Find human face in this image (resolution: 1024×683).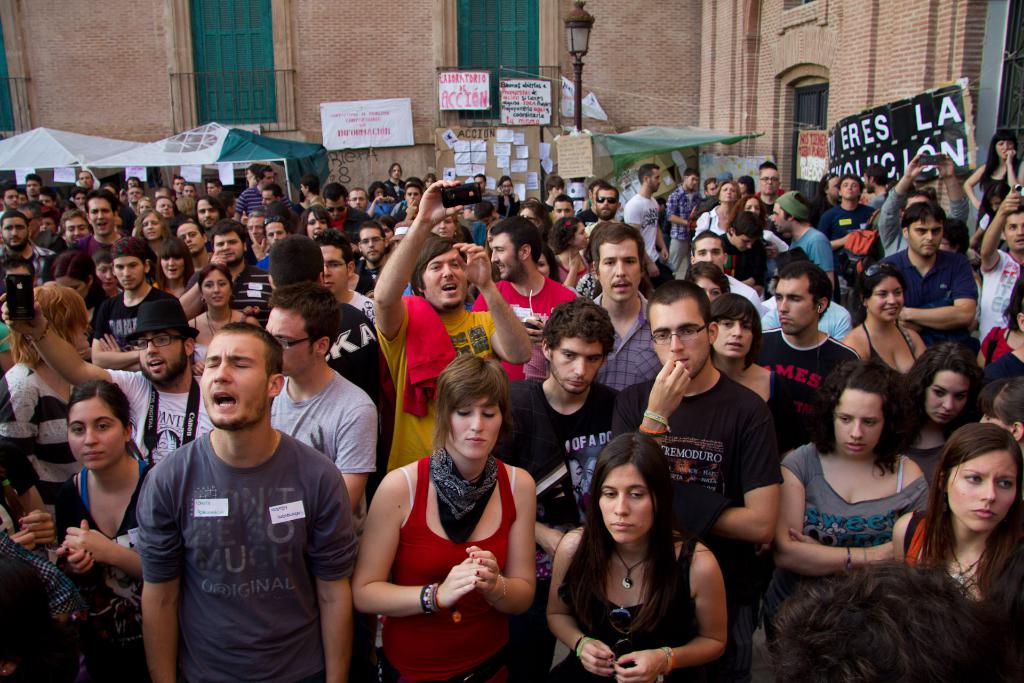
[200,334,269,426].
